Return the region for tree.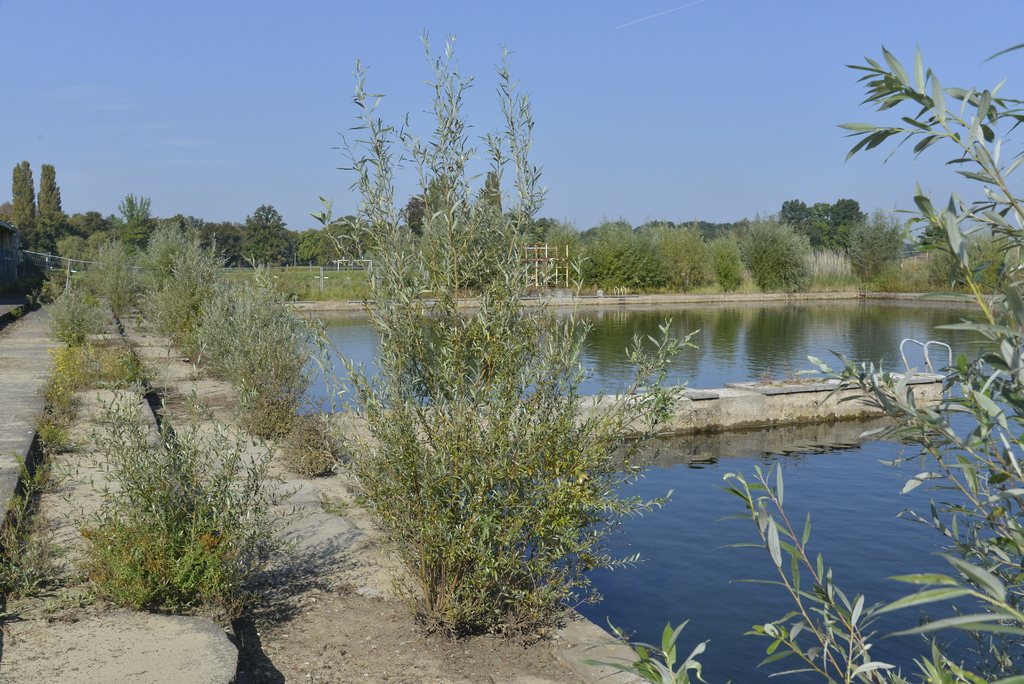
box(925, 226, 950, 248).
